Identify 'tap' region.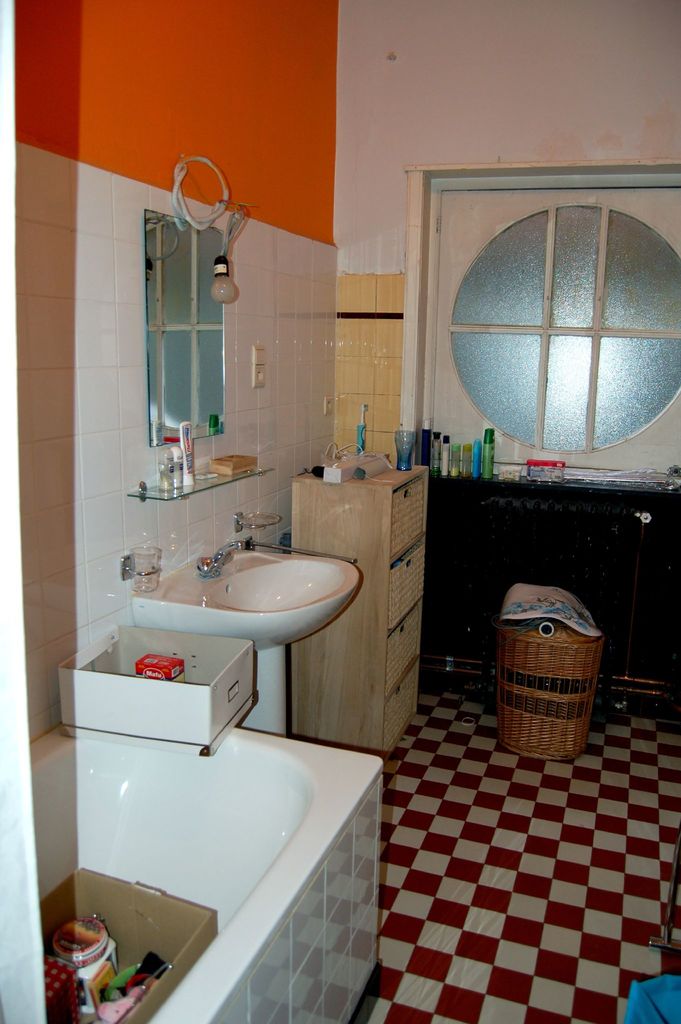
Region: pyautogui.locateOnScreen(194, 539, 260, 575).
